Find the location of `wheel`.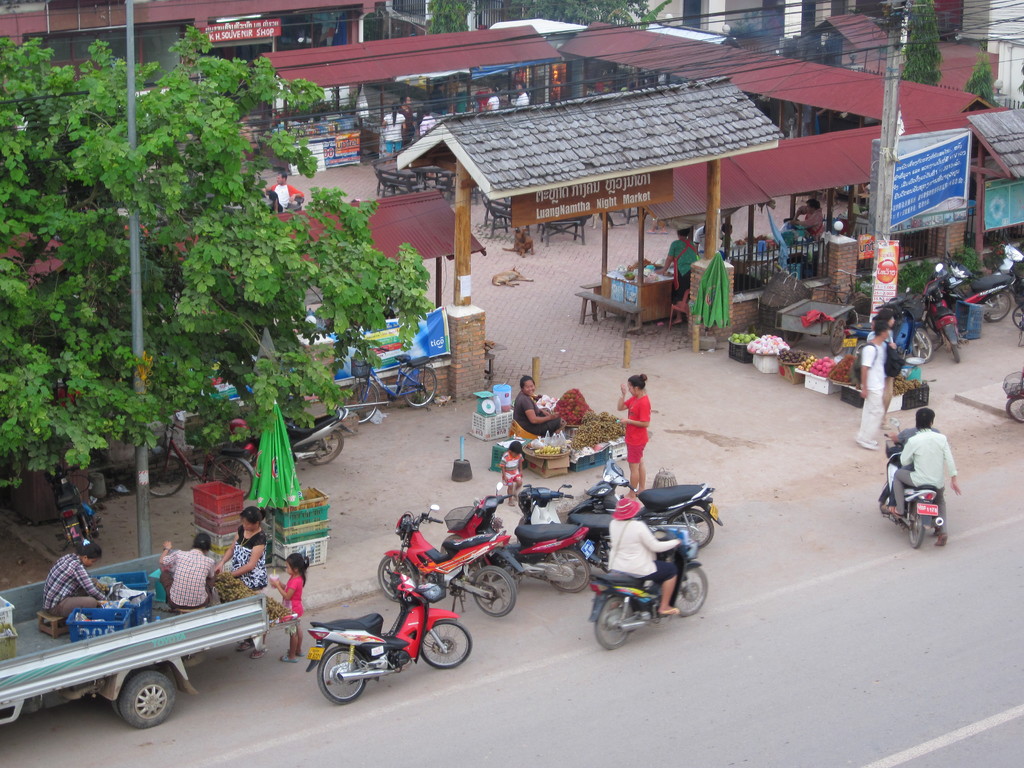
Location: bbox=[380, 554, 415, 601].
